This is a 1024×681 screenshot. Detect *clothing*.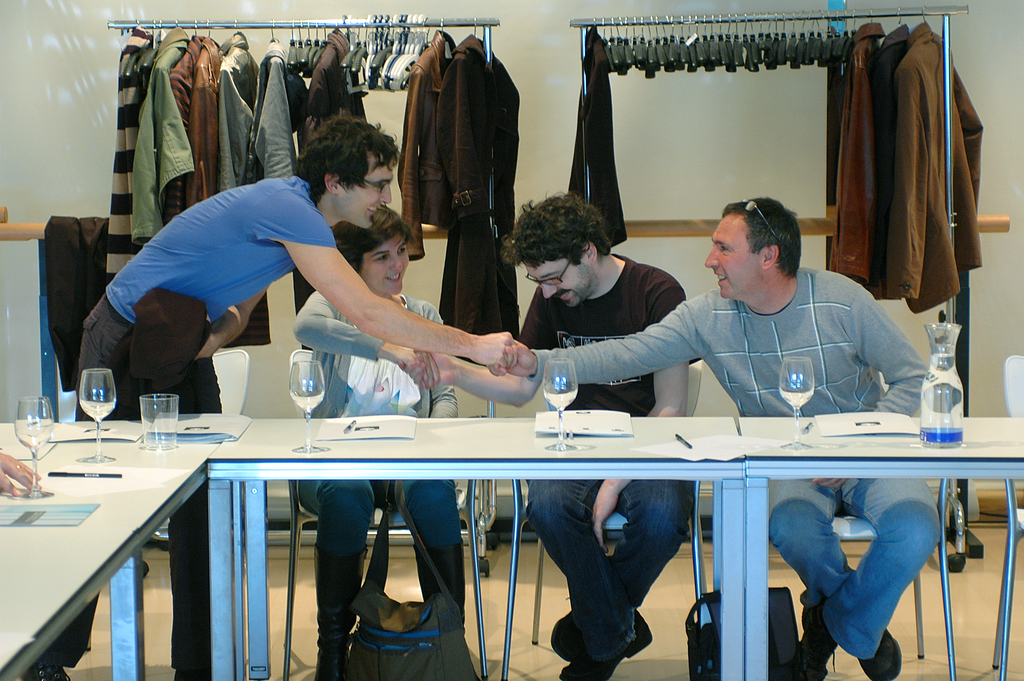
(570, 28, 626, 248).
